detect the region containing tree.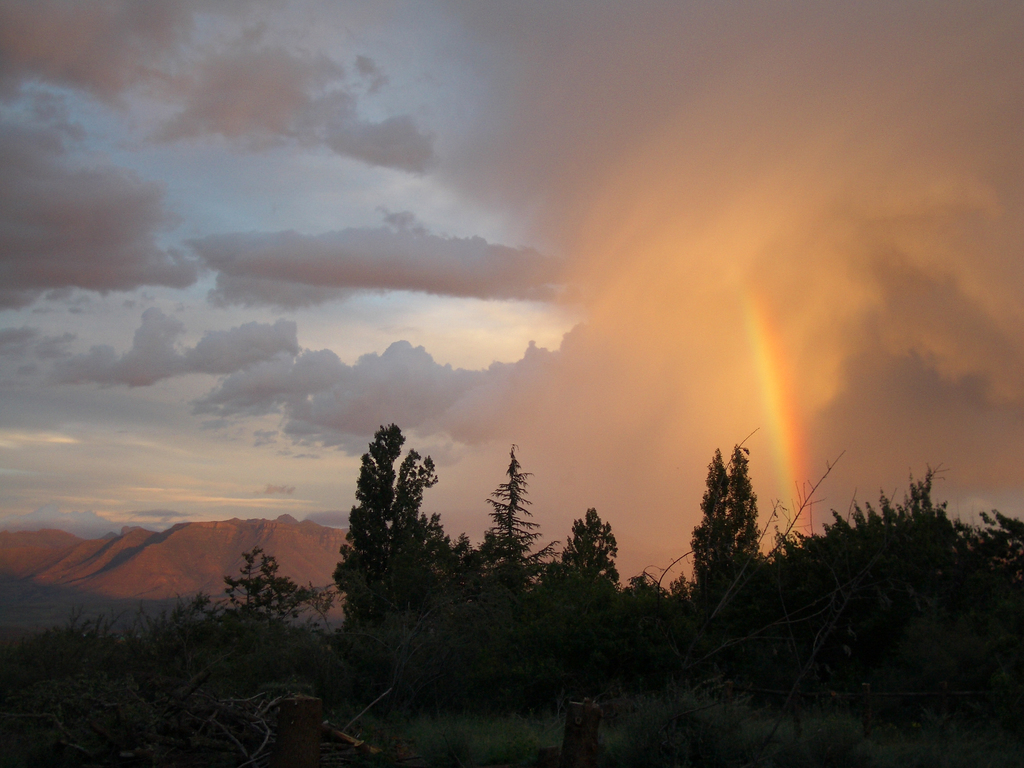
box=[330, 417, 493, 702].
